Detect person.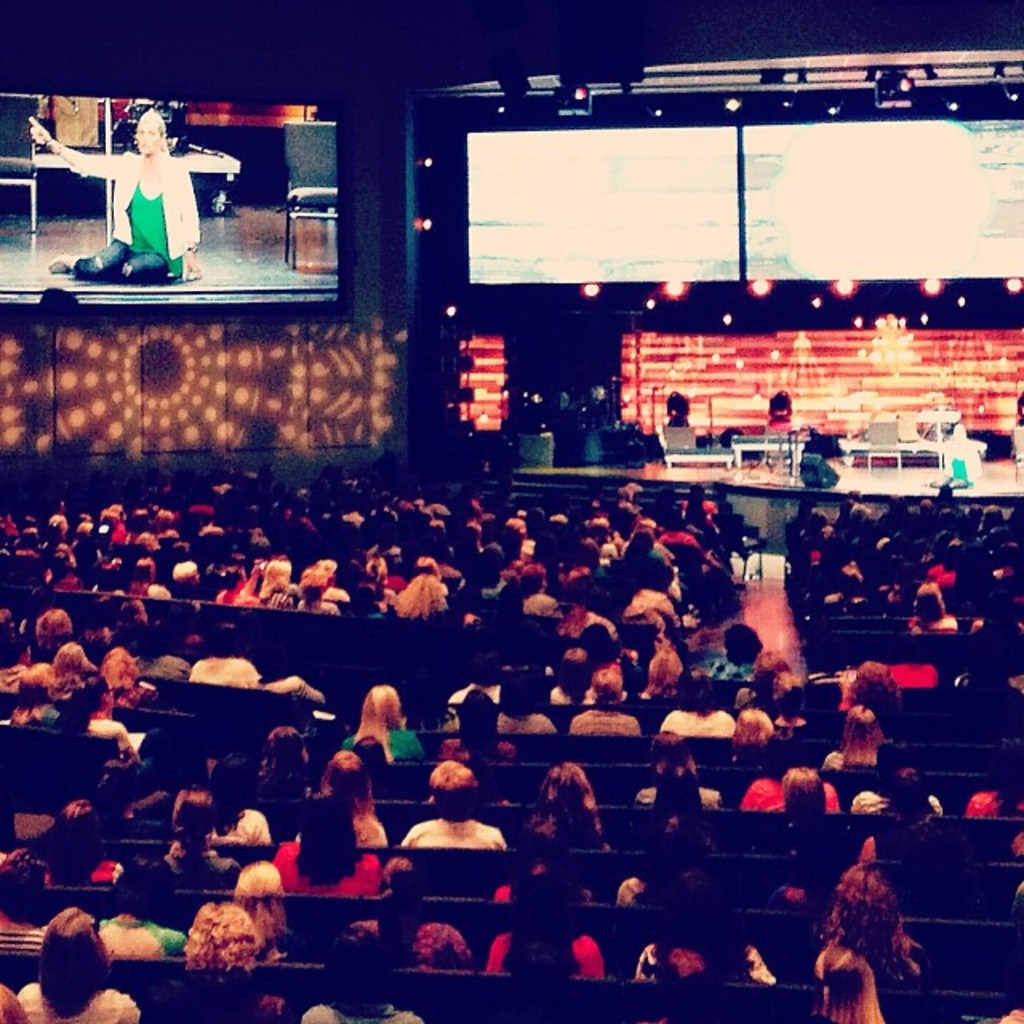
Detected at <region>277, 789, 378, 898</region>.
